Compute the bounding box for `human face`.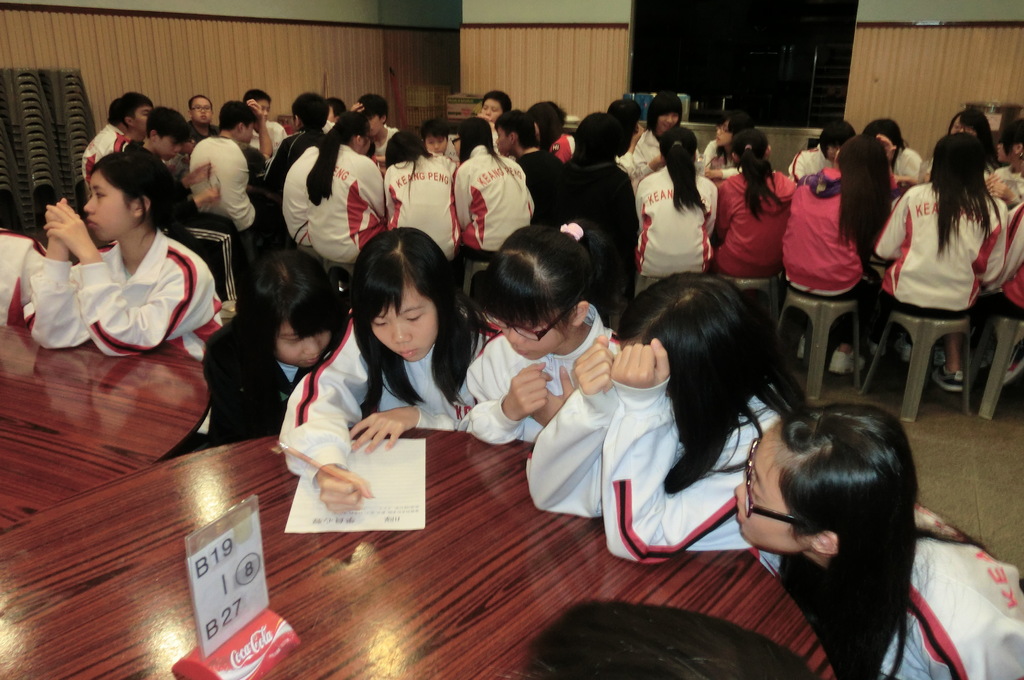
locate(947, 119, 979, 137).
